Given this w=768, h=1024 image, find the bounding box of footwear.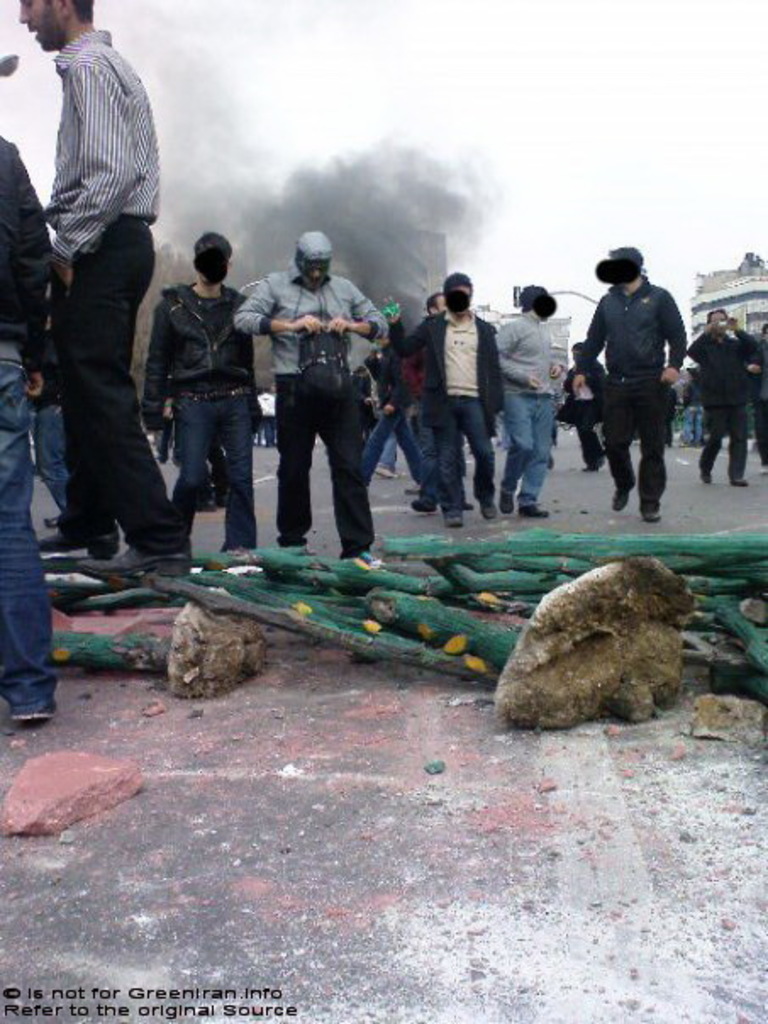
[90, 522, 120, 556].
